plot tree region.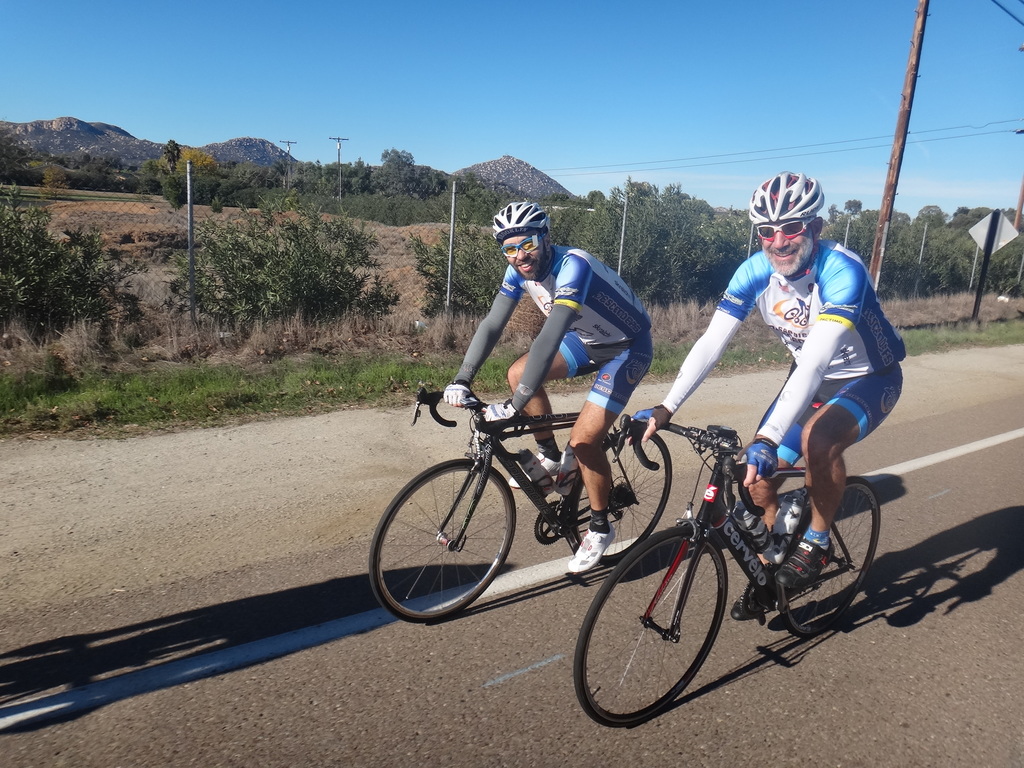
Plotted at bbox=[133, 166, 152, 200].
